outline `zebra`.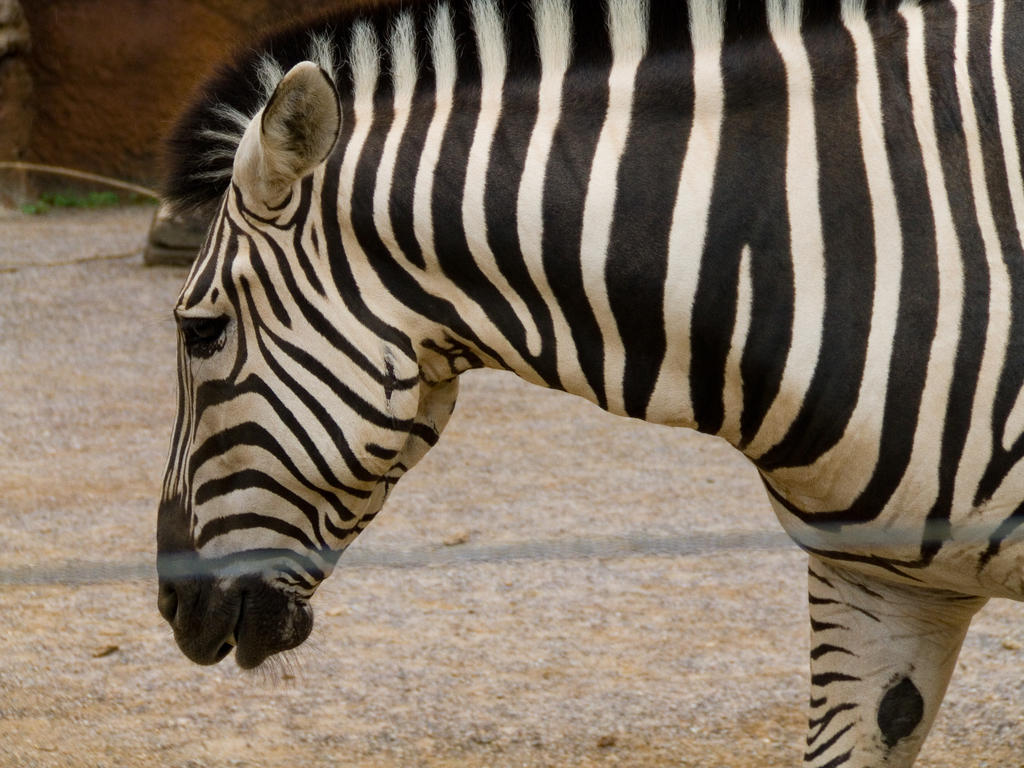
Outline: 152,0,1023,767.
